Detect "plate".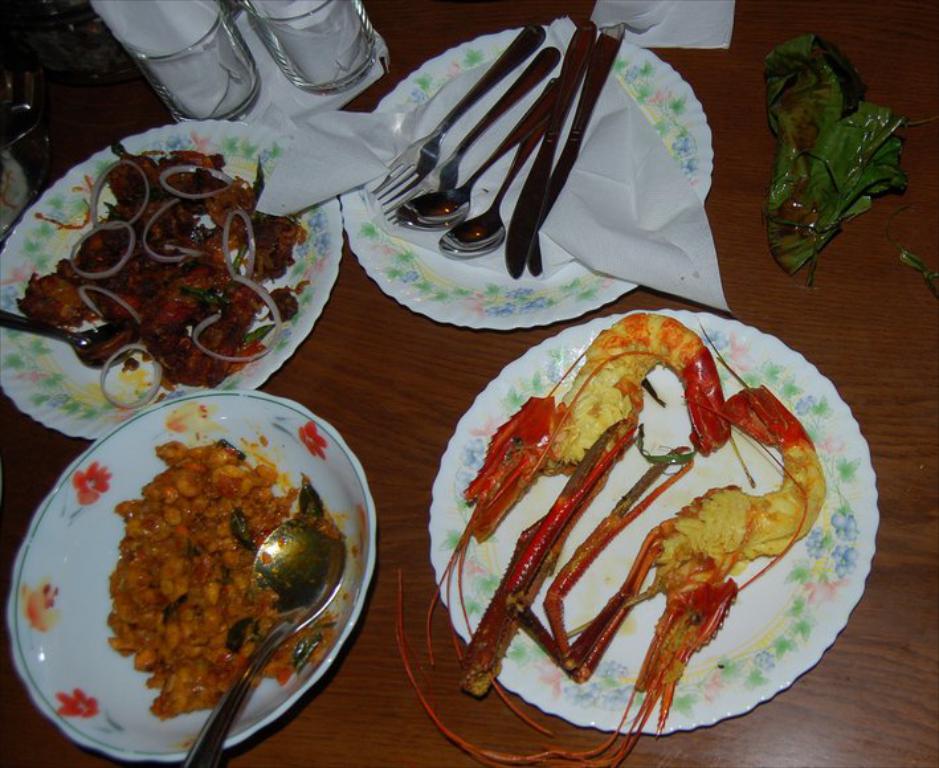
Detected at select_region(0, 388, 380, 760).
